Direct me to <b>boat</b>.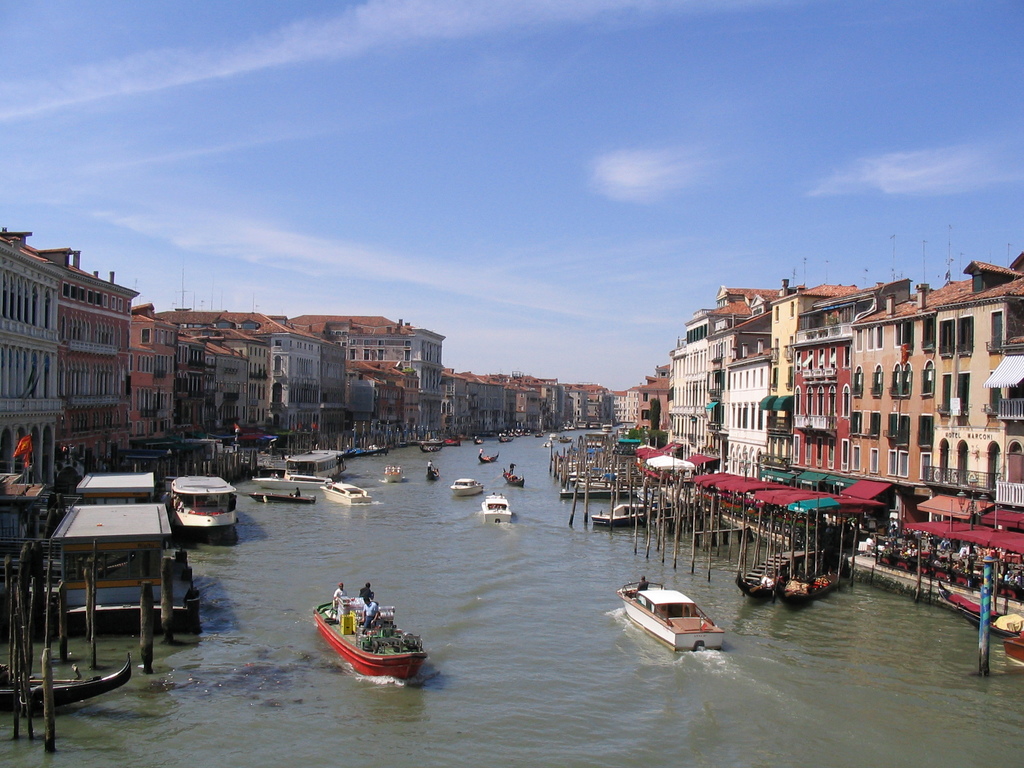
Direction: x1=321 y1=478 x2=371 y2=504.
